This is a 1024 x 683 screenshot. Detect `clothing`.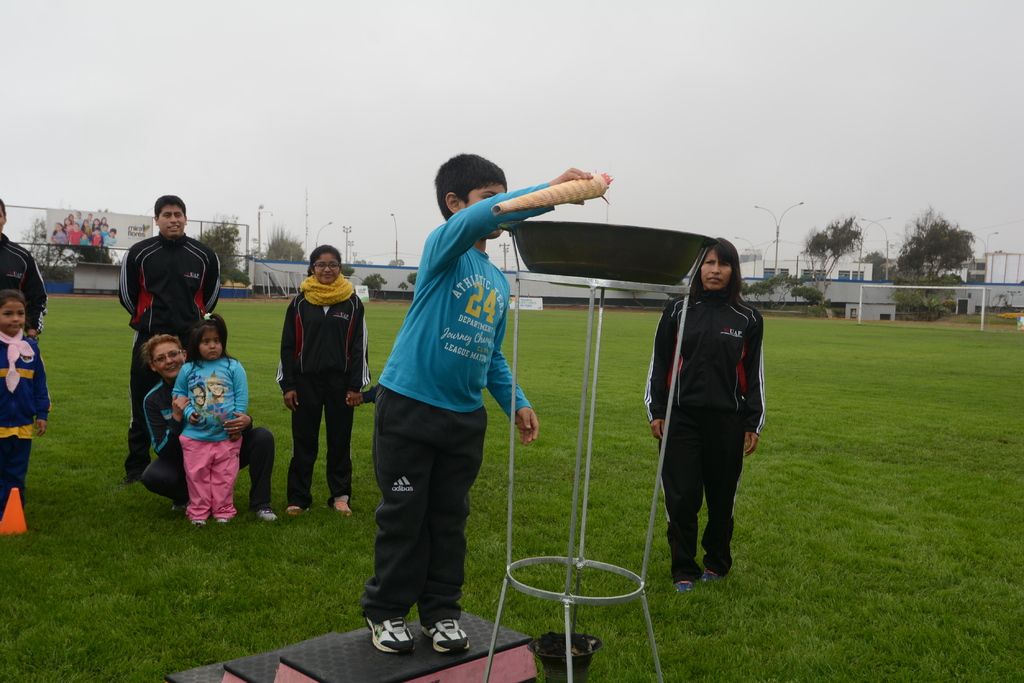
detection(651, 241, 768, 576).
